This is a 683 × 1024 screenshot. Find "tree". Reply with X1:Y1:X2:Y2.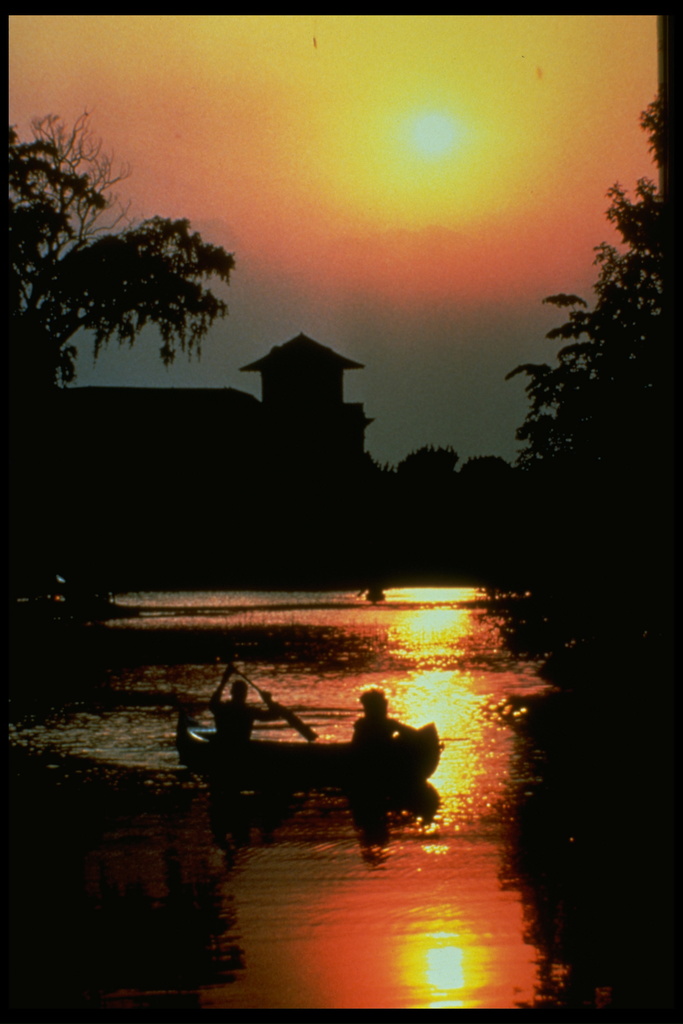
497:100:671:619.
